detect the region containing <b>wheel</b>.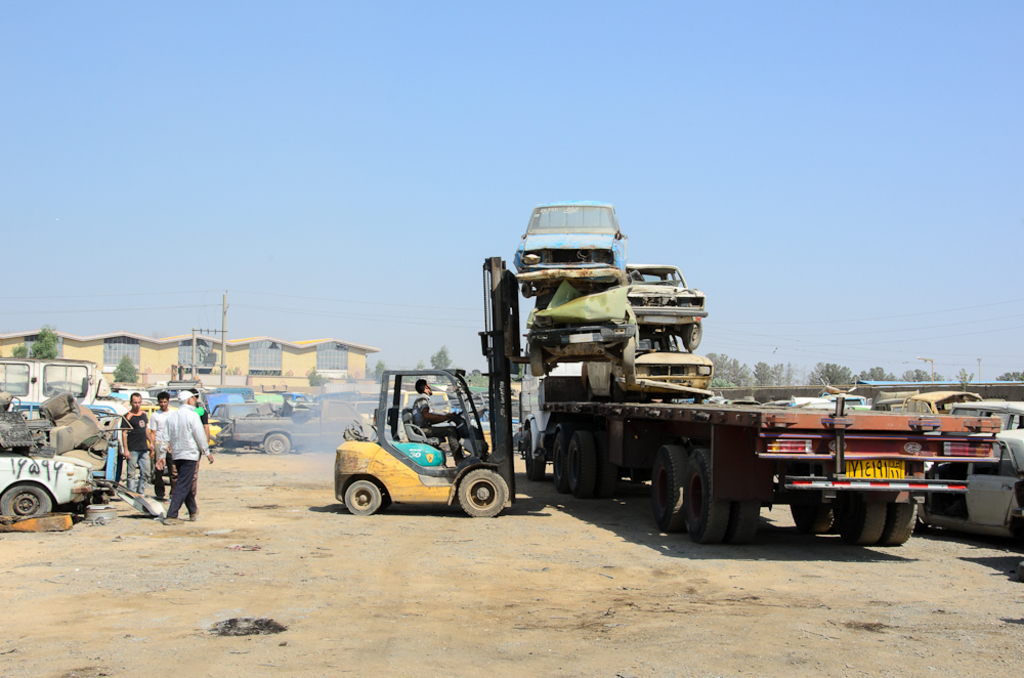
[left=885, top=503, right=916, bottom=540].
